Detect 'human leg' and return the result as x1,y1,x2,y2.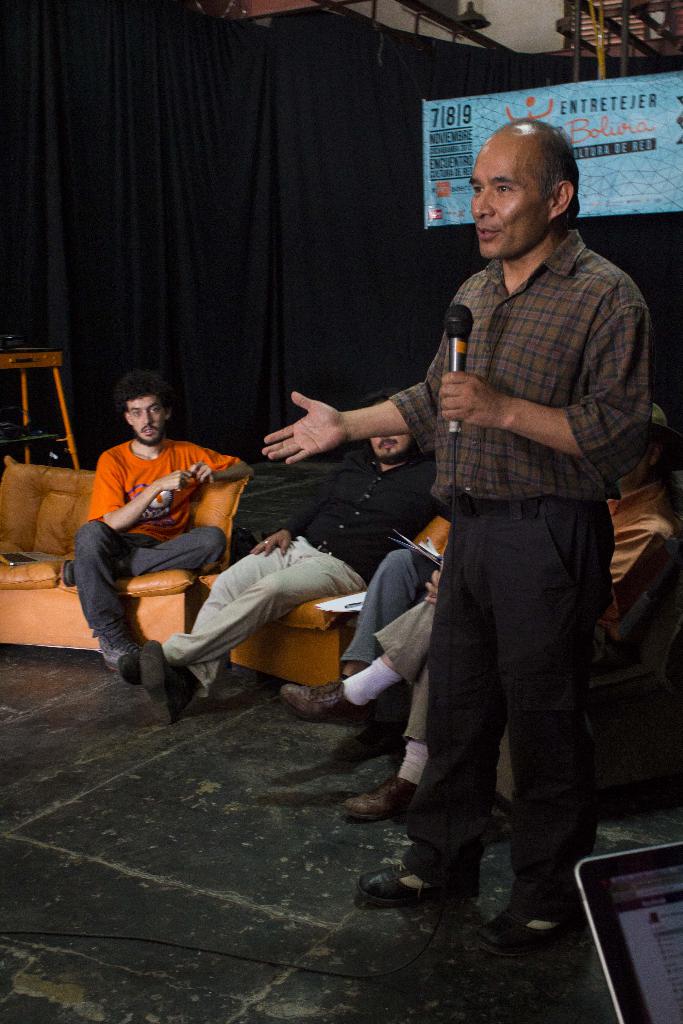
76,520,136,672.
